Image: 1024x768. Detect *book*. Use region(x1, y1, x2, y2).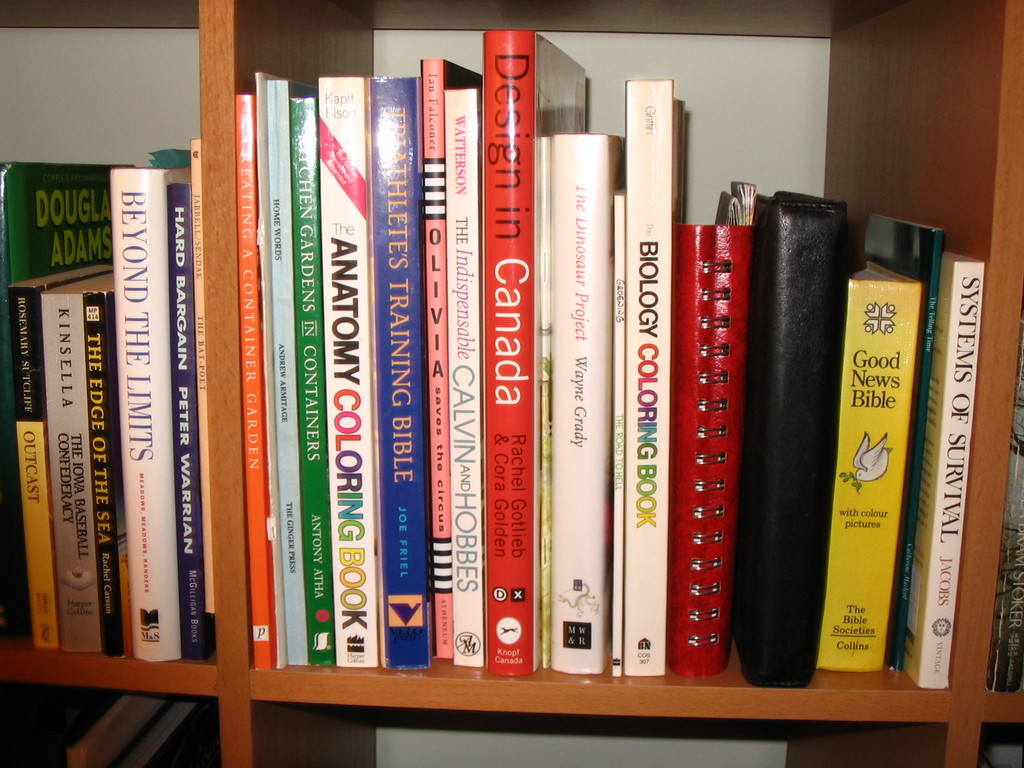
region(172, 175, 205, 660).
